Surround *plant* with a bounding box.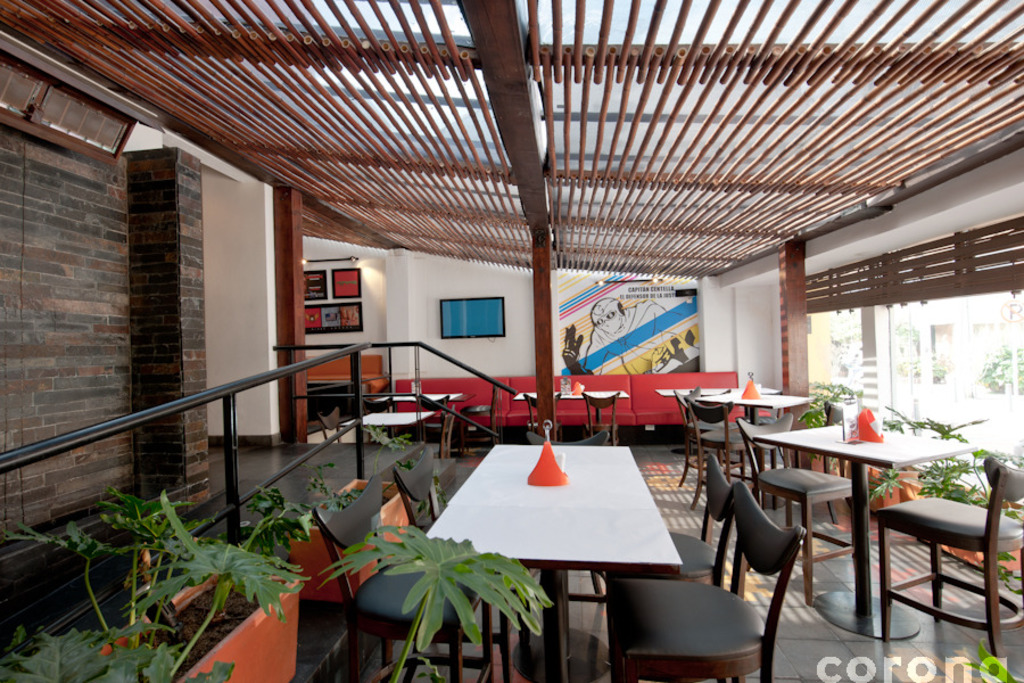
bbox=[280, 451, 400, 595].
